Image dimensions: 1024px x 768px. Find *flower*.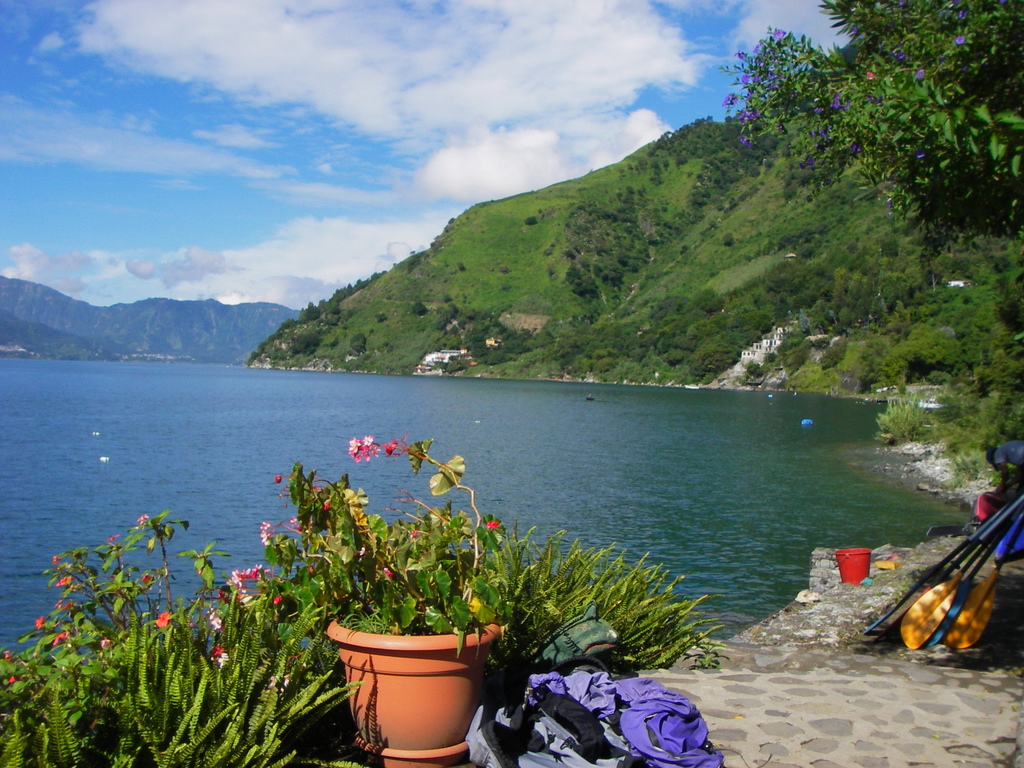
Rect(140, 571, 152, 581).
